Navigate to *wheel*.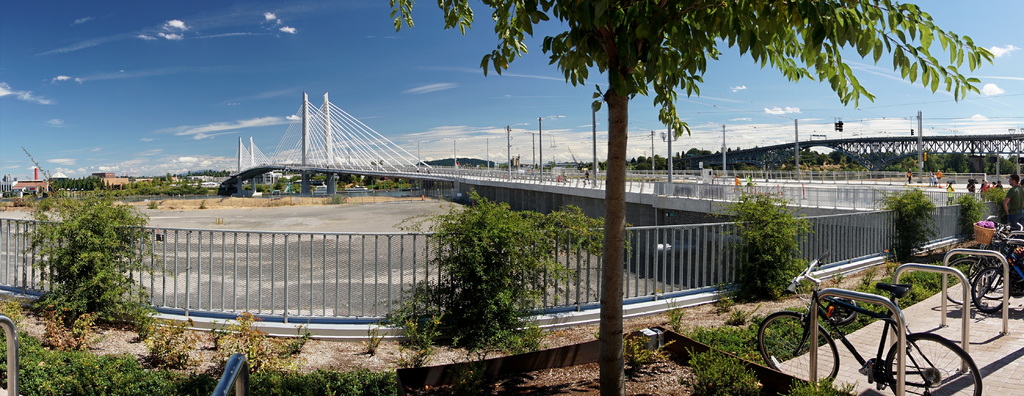
Navigation target: (939, 254, 991, 306).
